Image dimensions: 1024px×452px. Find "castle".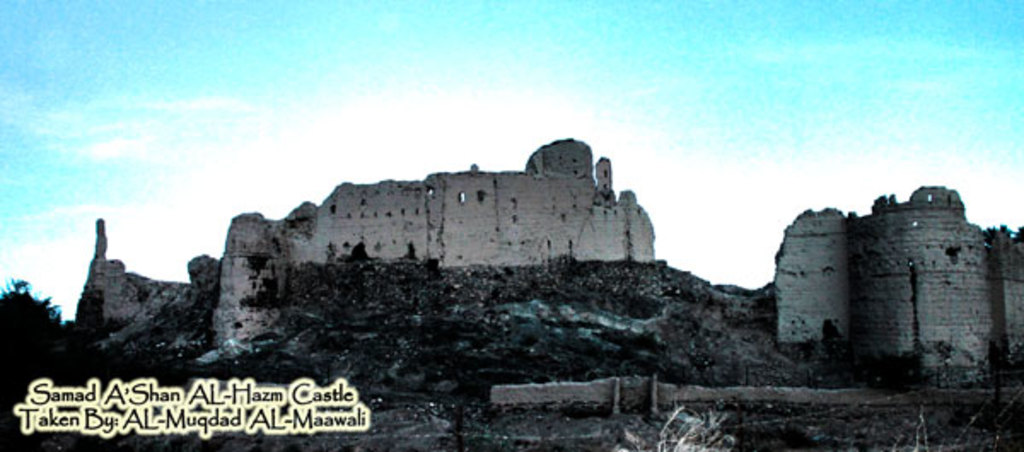
[259,119,664,302].
